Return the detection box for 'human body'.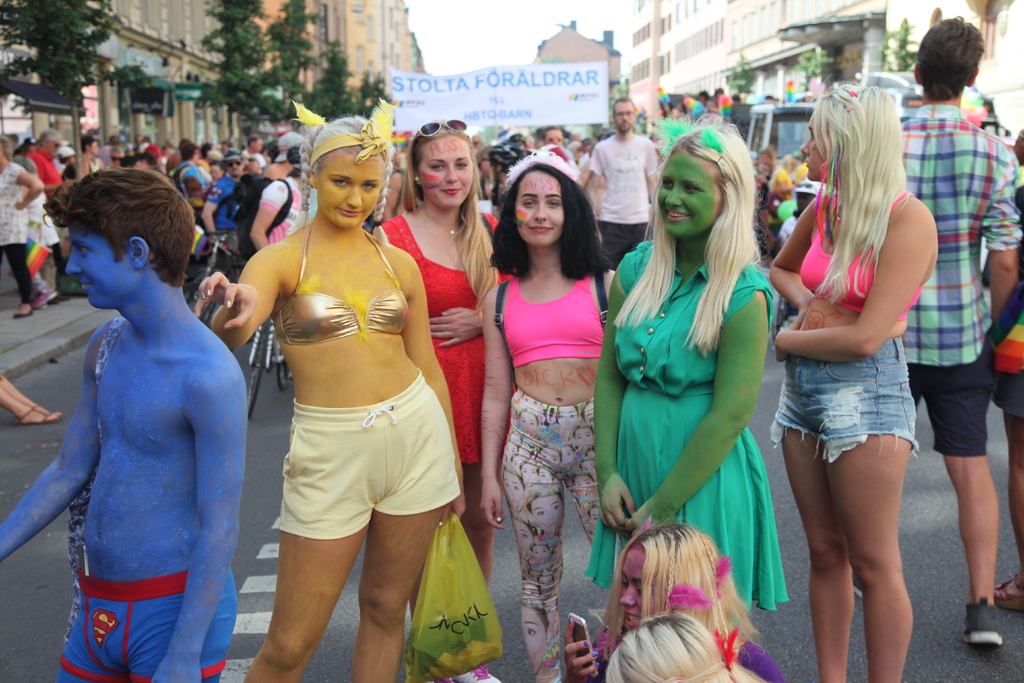
locate(4, 368, 62, 422).
